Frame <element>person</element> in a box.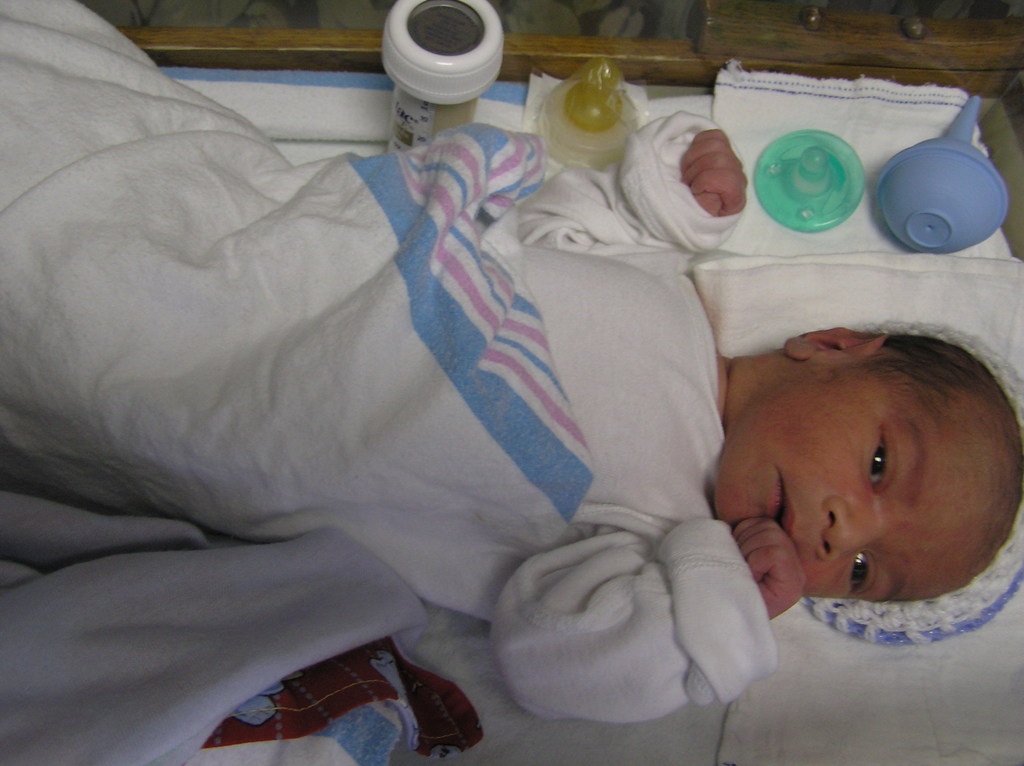
Rect(513, 116, 1023, 726).
